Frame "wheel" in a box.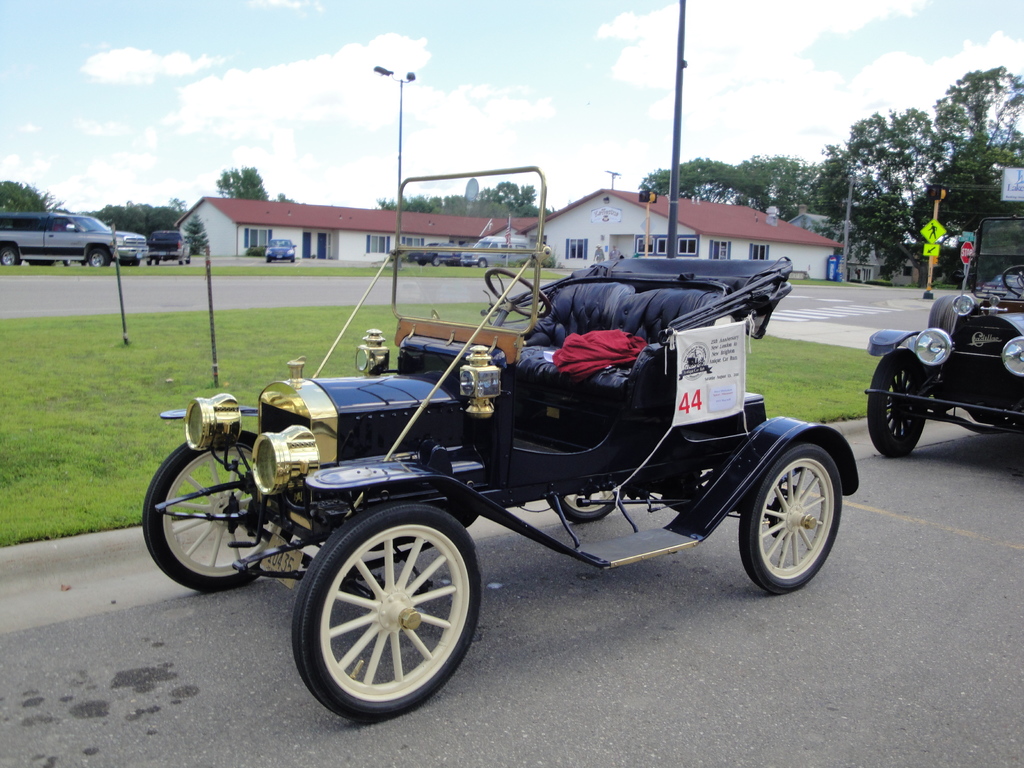
region(288, 256, 295, 262).
